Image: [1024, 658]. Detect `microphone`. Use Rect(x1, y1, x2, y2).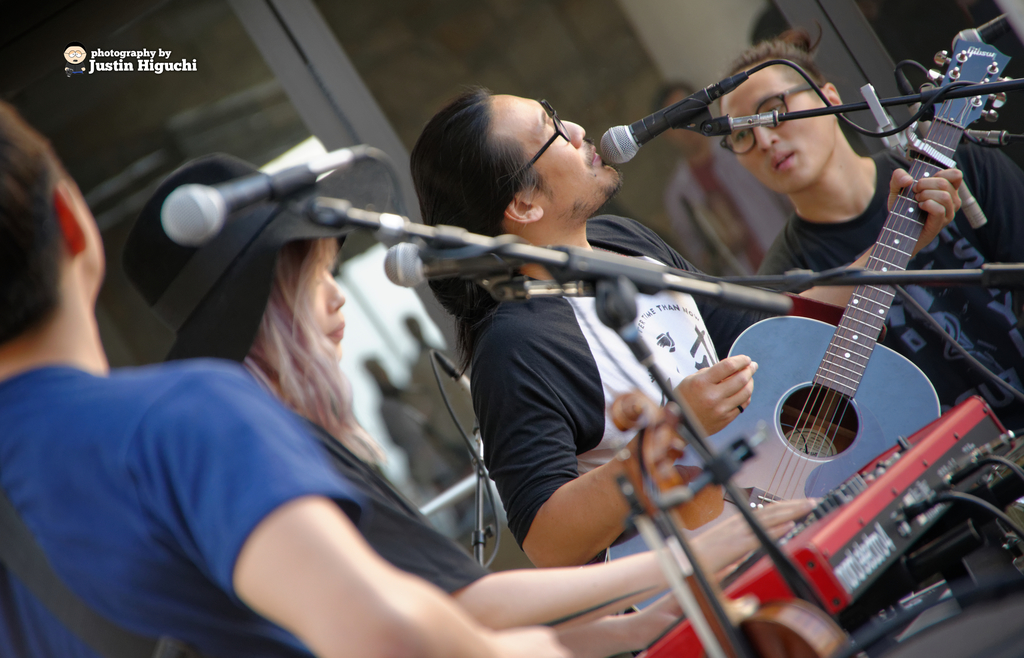
Rect(899, 71, 986, 227).
